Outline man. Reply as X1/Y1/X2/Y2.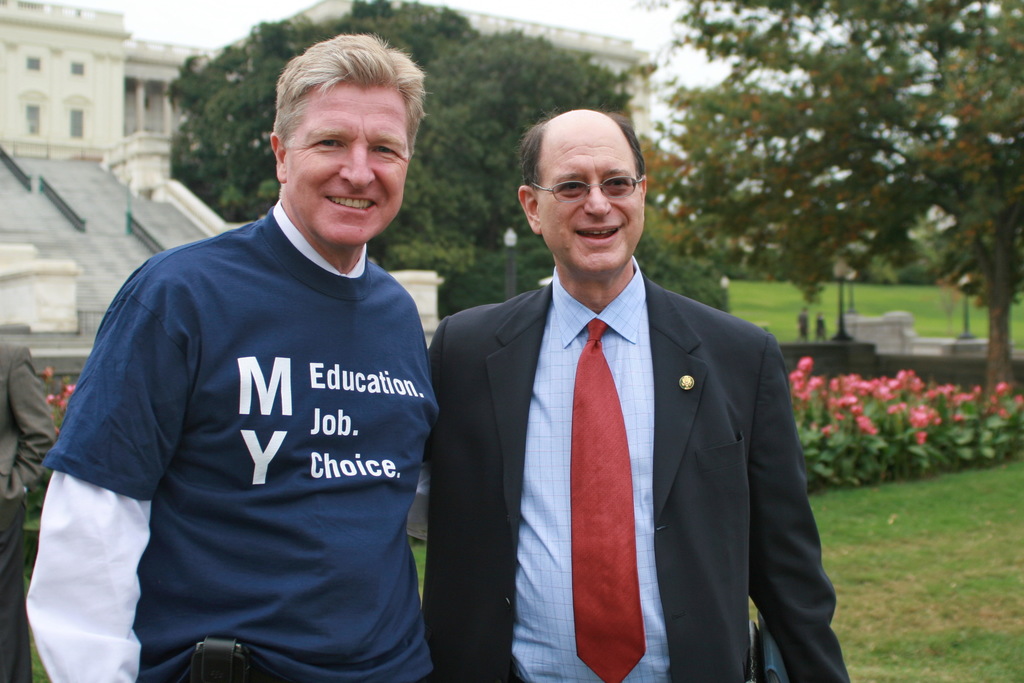
24/30/442/682.
